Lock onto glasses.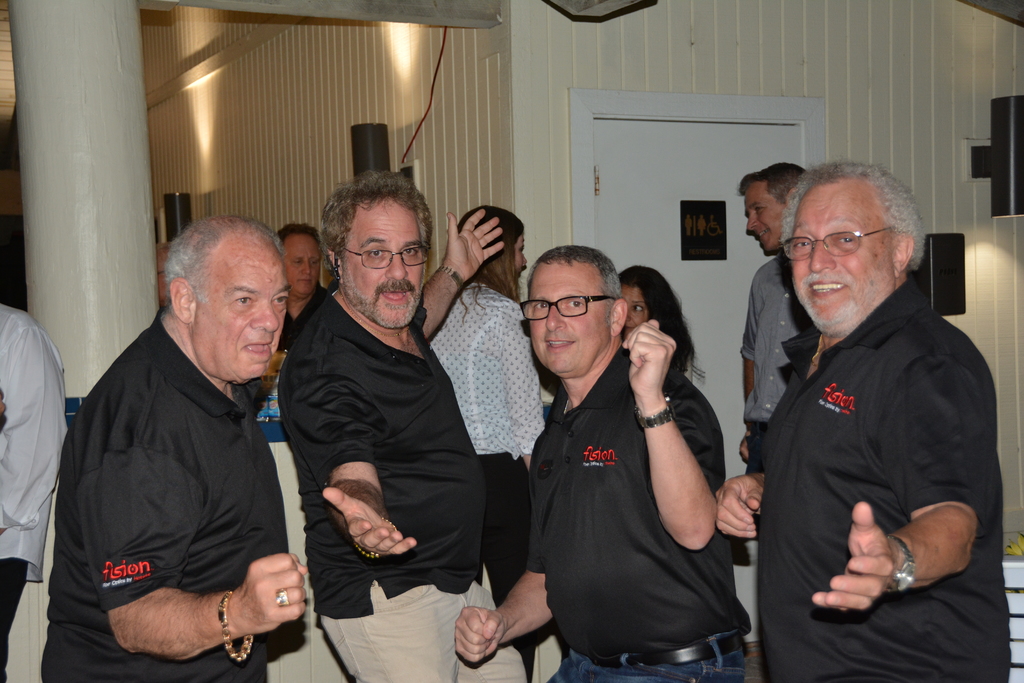
Locked: <region>332, 242, 429, 267</region>.
